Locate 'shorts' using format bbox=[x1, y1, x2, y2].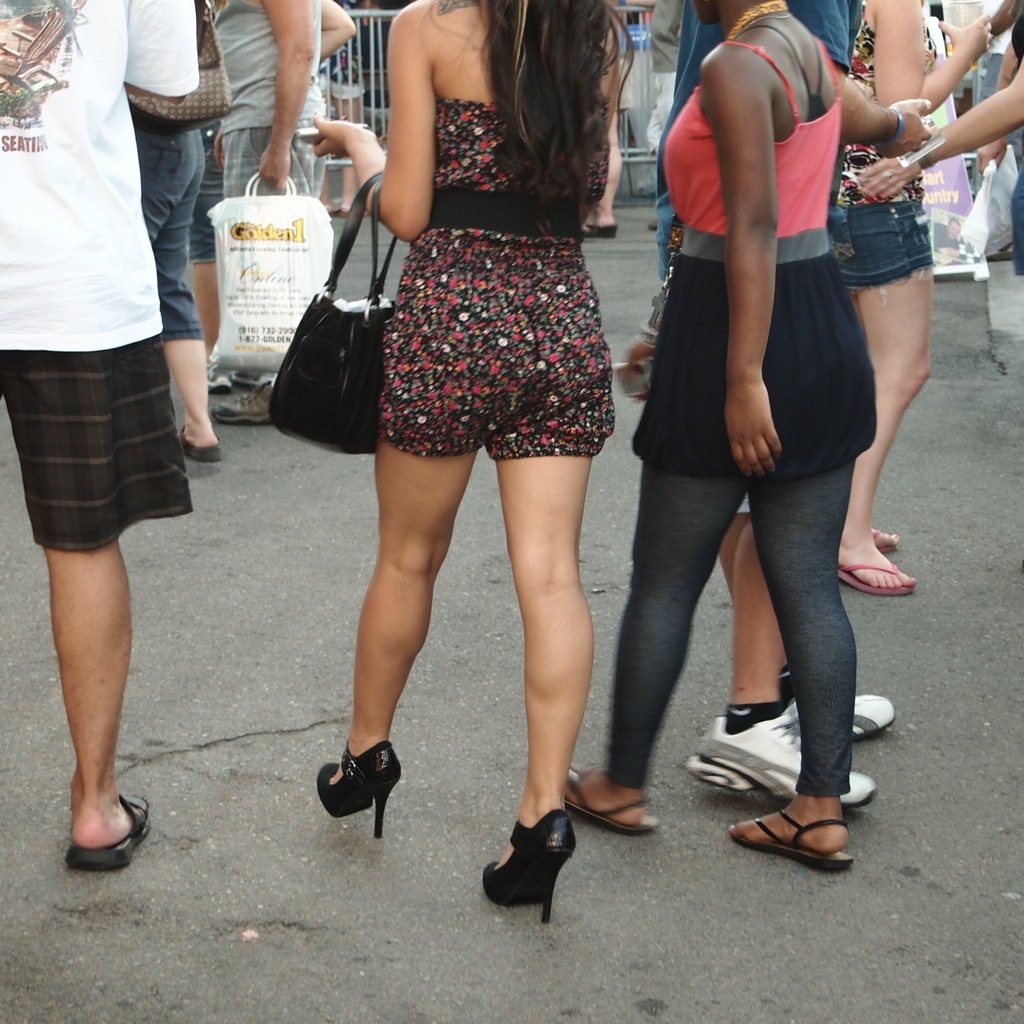
bbox=[632, 265, 881, 483].
